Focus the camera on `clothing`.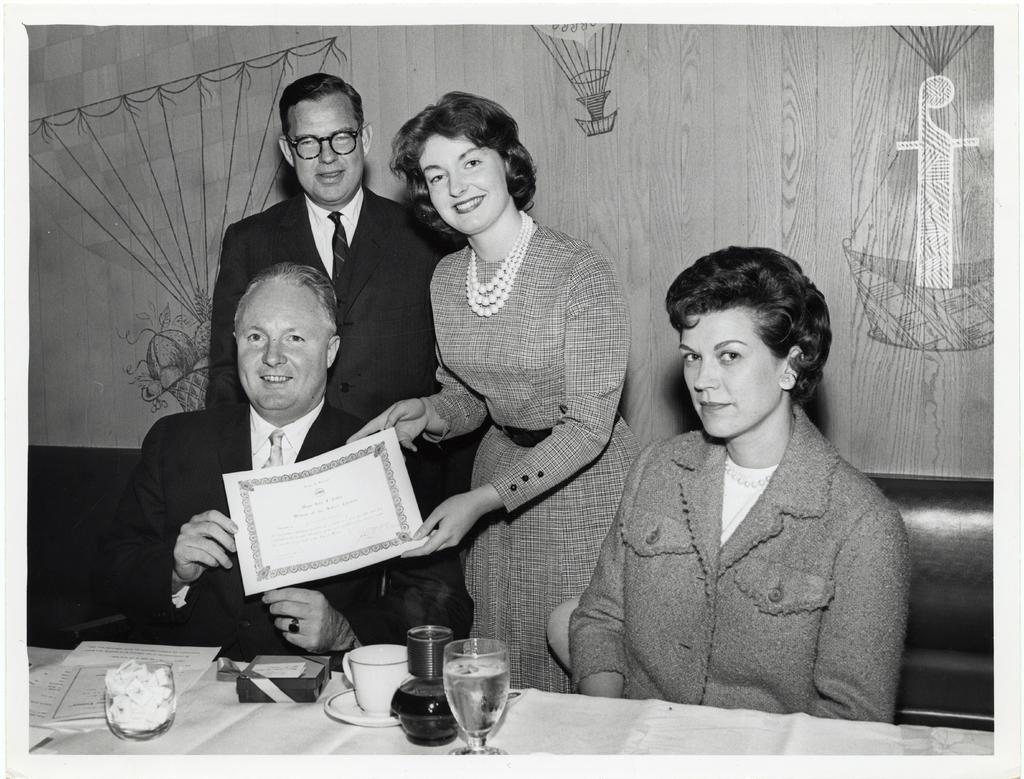
Focus region: [204, 186, 443, 417].
